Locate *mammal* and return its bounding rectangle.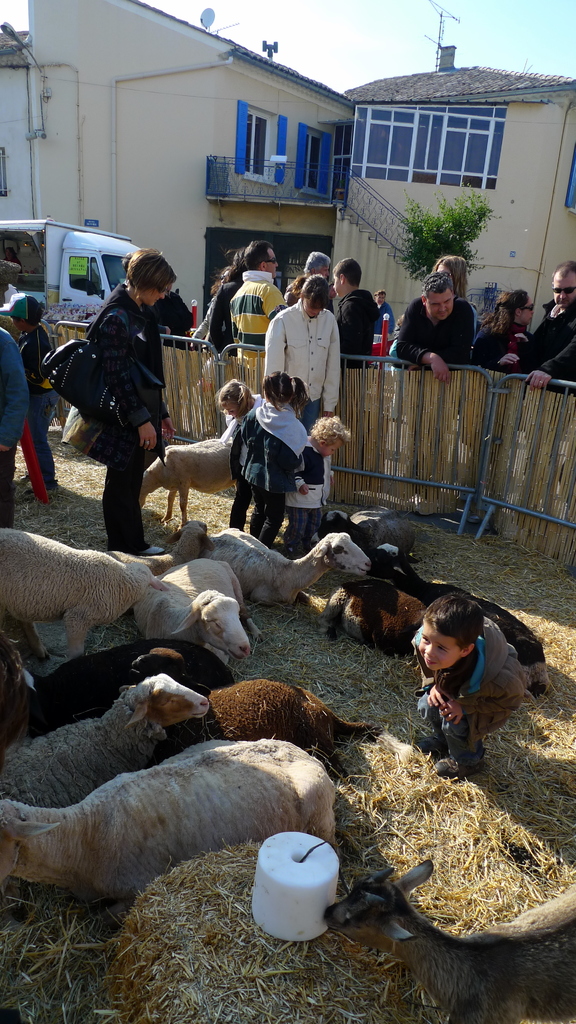
<region>0, 293, 62, 498</region>.
